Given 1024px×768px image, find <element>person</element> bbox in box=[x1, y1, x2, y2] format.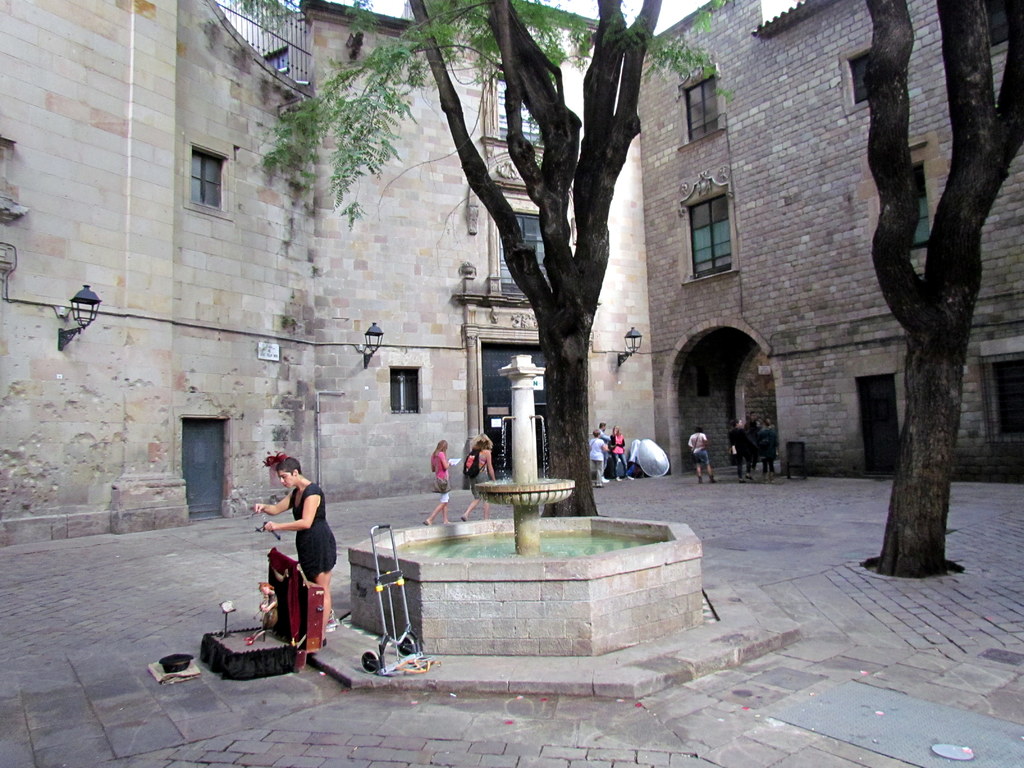
box=[687, 426, 717, 483].
